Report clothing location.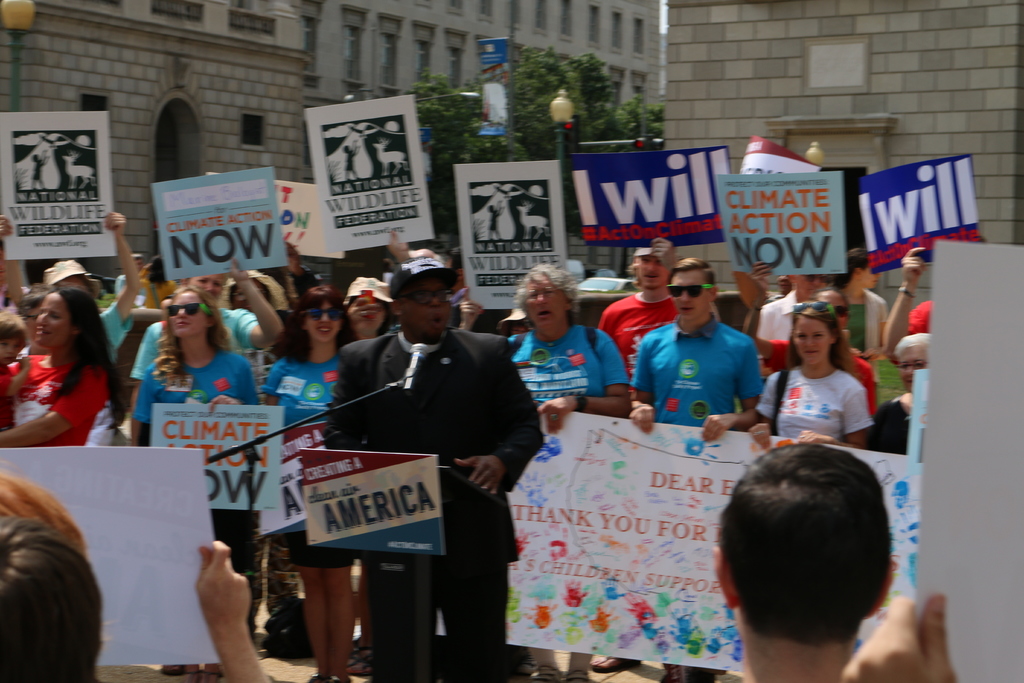
Report: (488,322,620,424).
